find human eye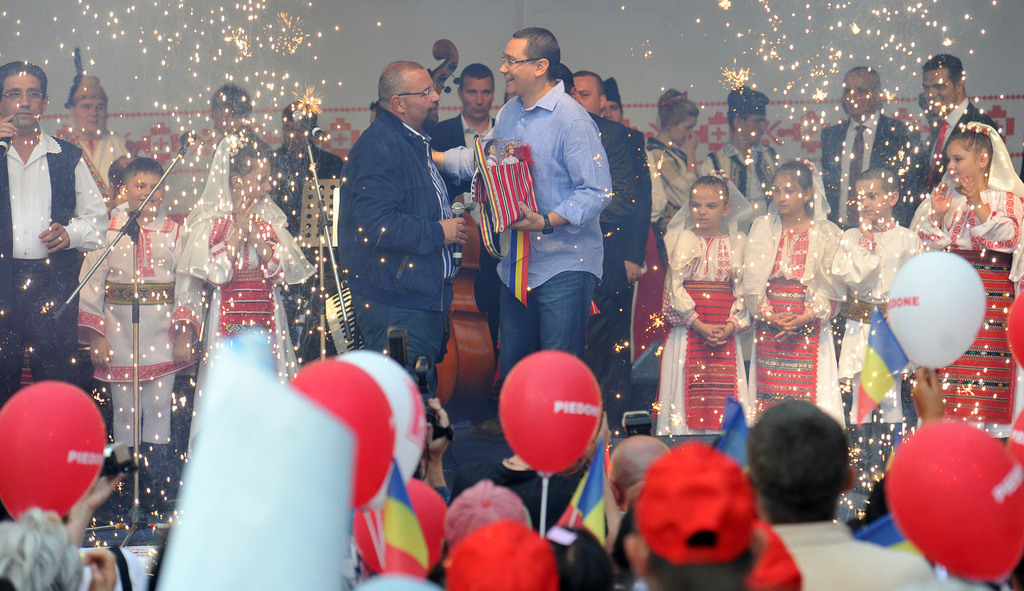
(867,195,877,200)
